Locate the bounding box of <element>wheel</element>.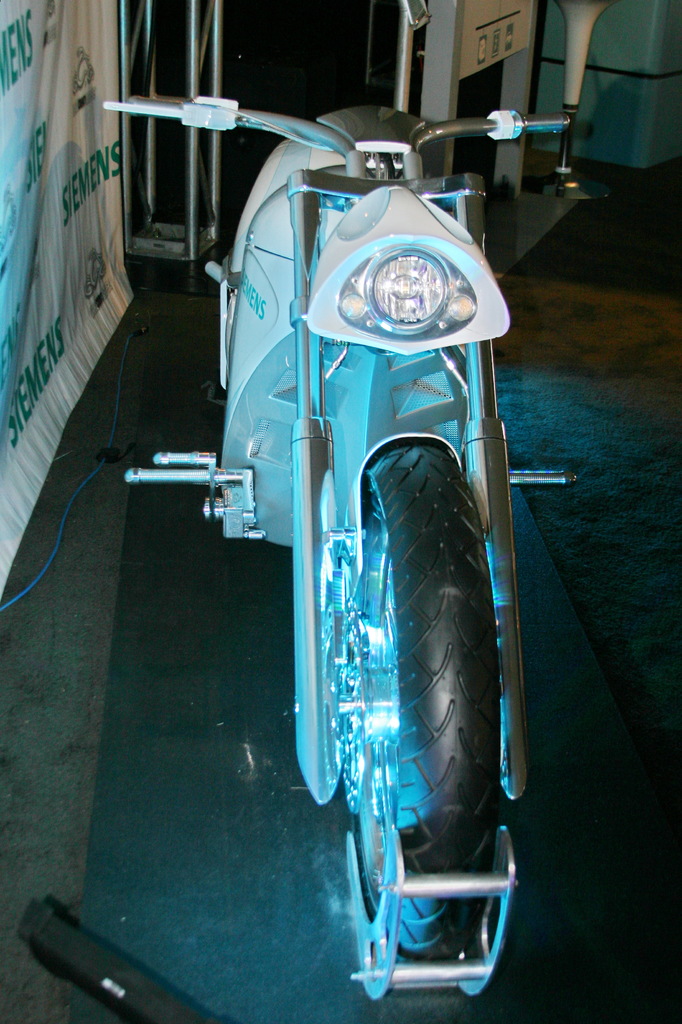
Bounding box: x1=331 y1=447 x2=511 y2=965.
